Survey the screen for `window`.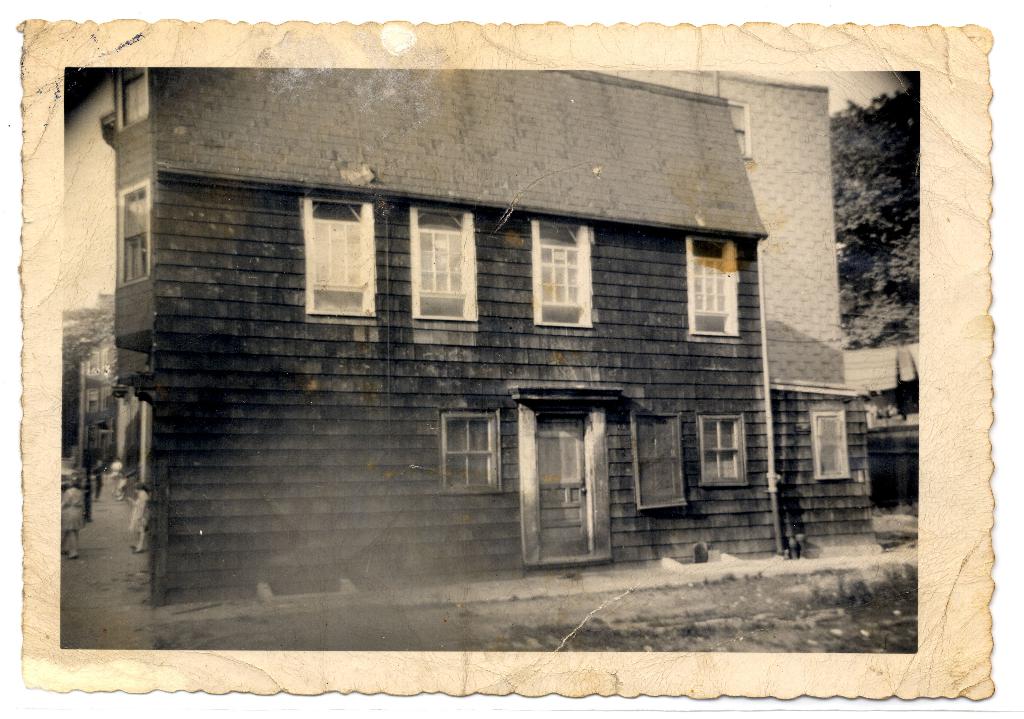
Survey found: detection(635, 412, 687, 514).
